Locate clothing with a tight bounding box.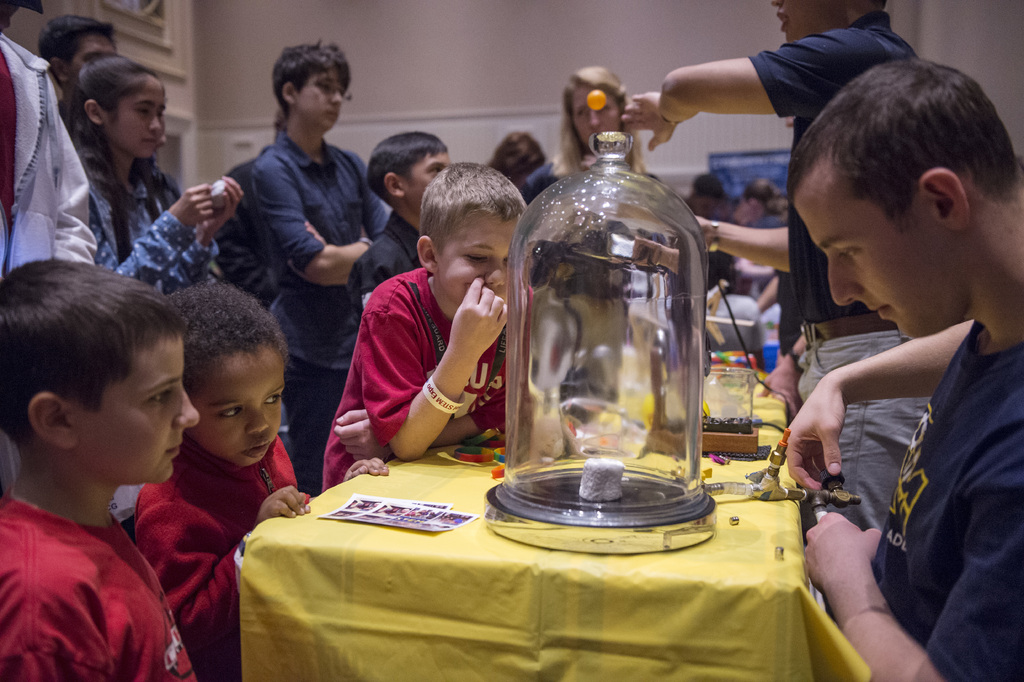
bbox=[292, 195, 435, 487].
